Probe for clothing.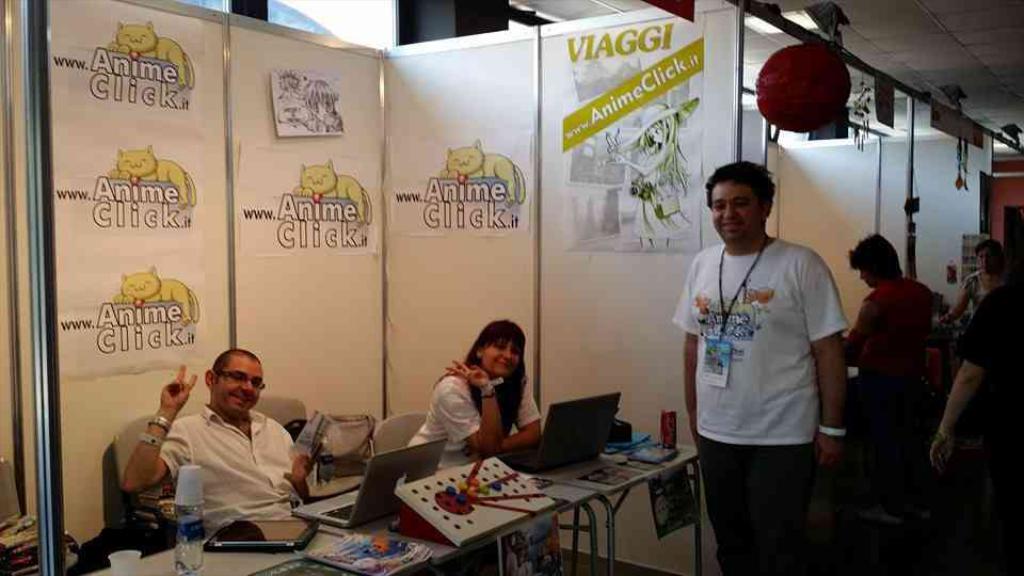
Probe result: rect(385, 350, 558, 452).
